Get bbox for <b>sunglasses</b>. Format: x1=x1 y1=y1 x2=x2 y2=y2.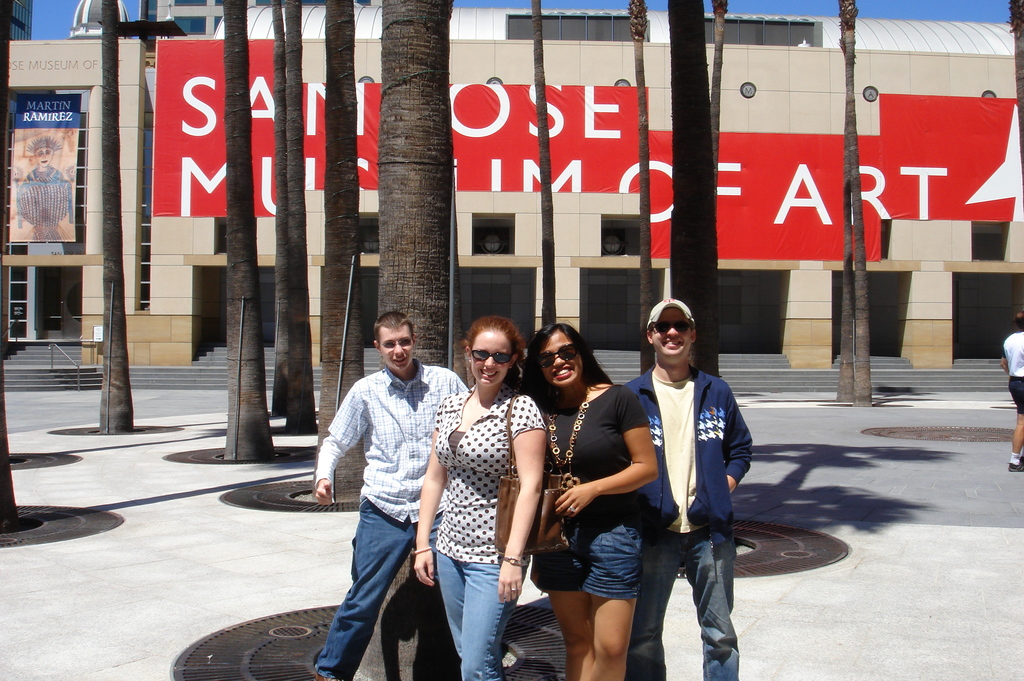
x1=650 y1=324 x2=691 y2=332.
